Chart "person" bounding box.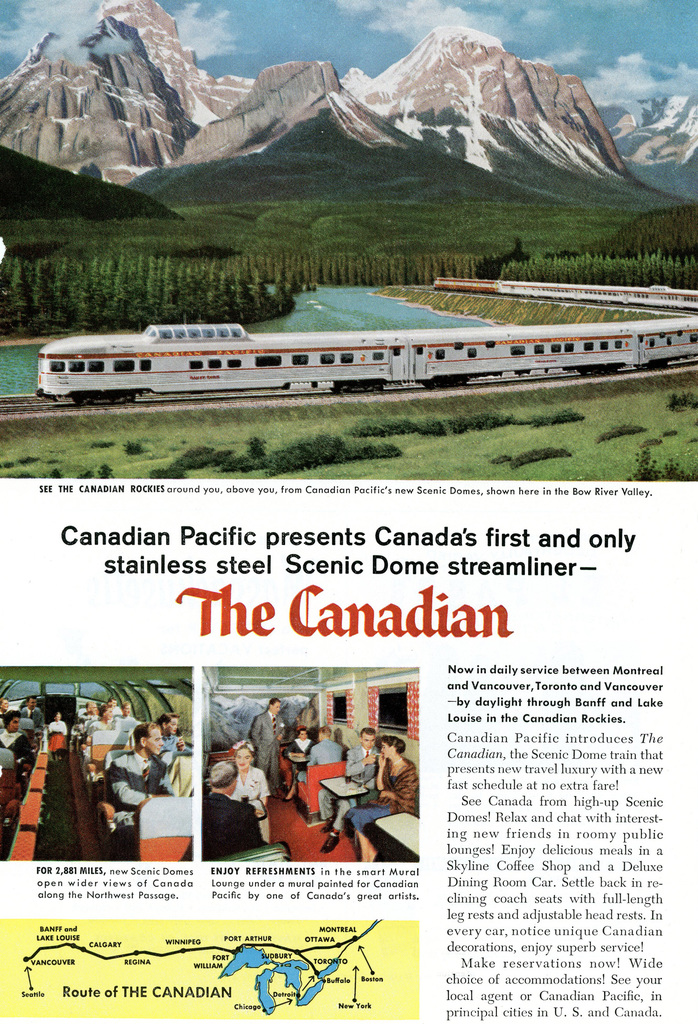
Charted: <box>285,720,317,804</box>.
